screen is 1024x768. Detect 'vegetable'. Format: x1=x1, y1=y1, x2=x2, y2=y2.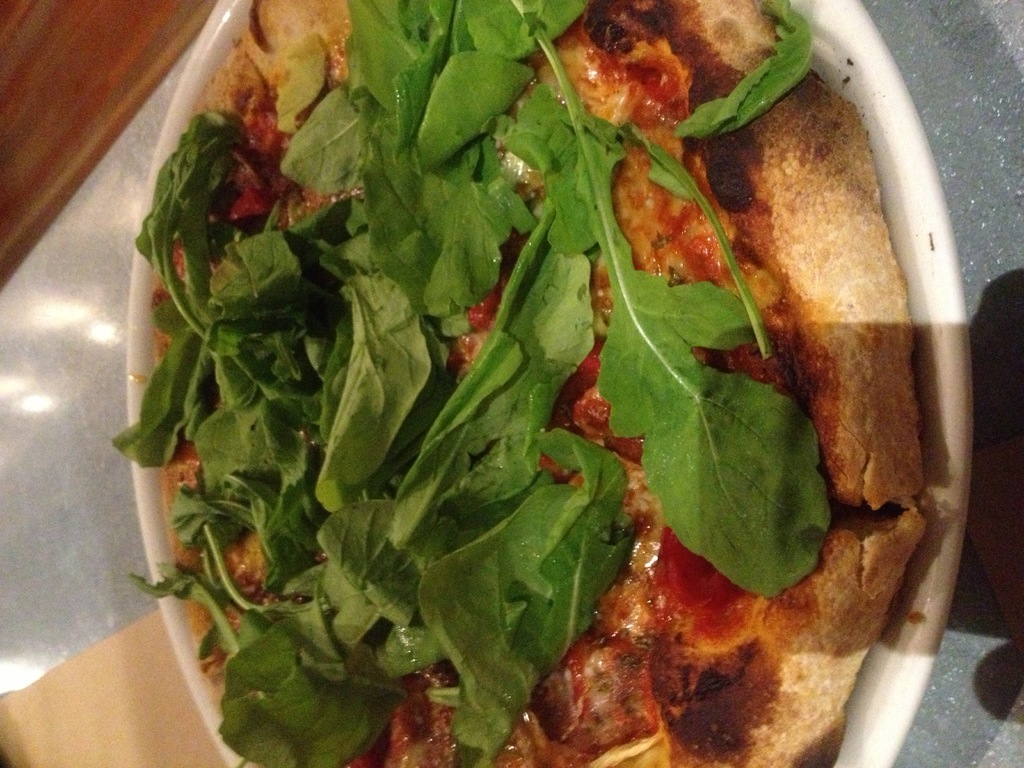
x1=181, y1=618, x2=427, y2=766.
